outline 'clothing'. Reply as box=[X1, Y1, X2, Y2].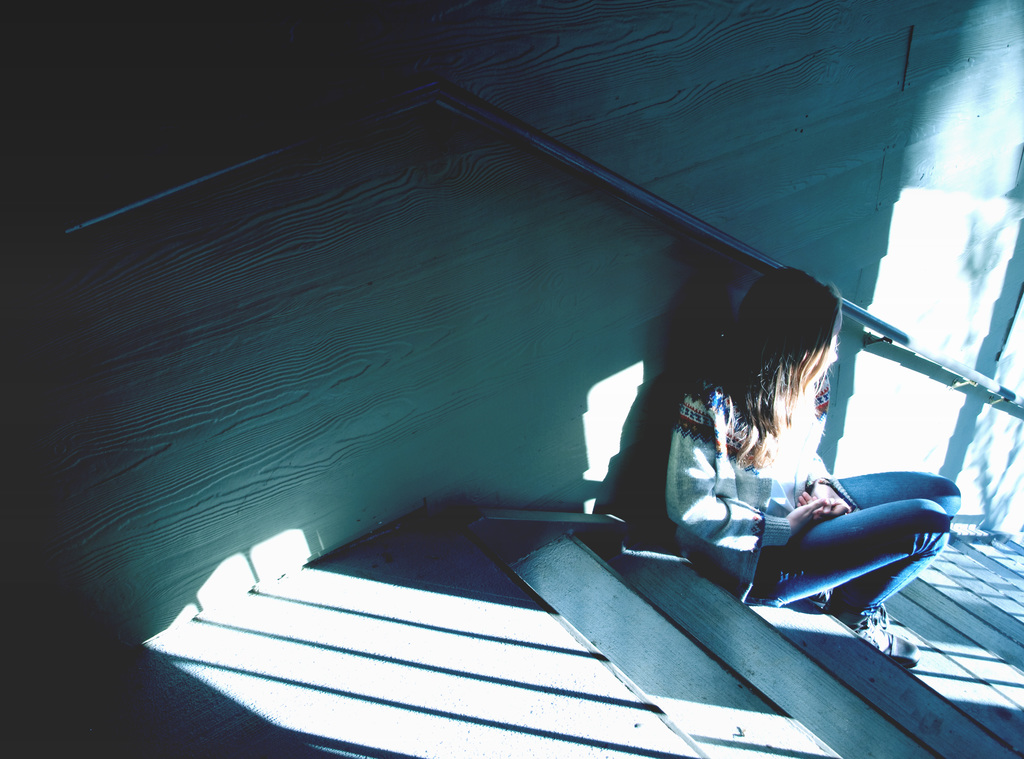
box=[621, 354, 972, 614].
